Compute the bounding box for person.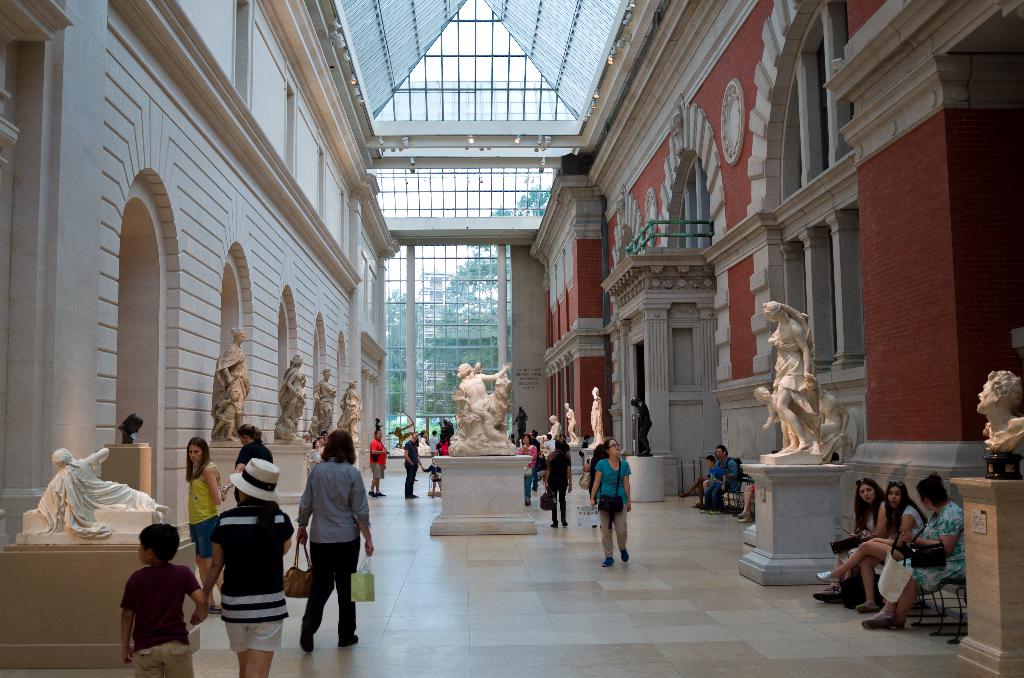
<bbox>293, 428, 367, 654</bbox>.
